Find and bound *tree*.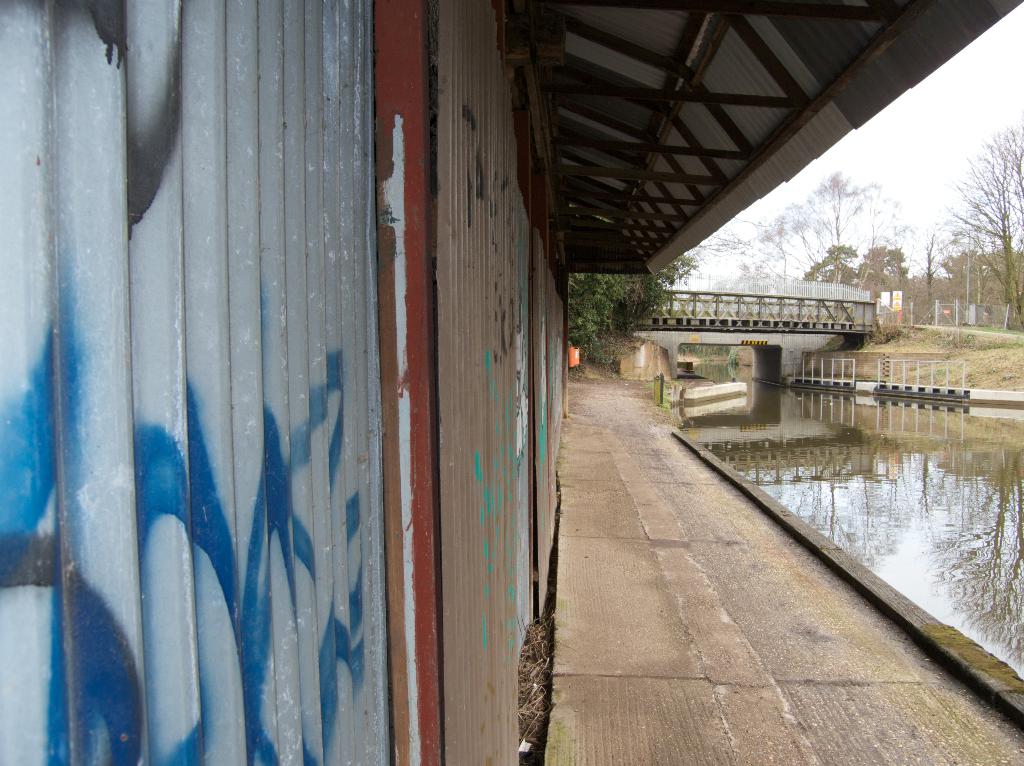
Bound: [895, 211, 962, 329].
